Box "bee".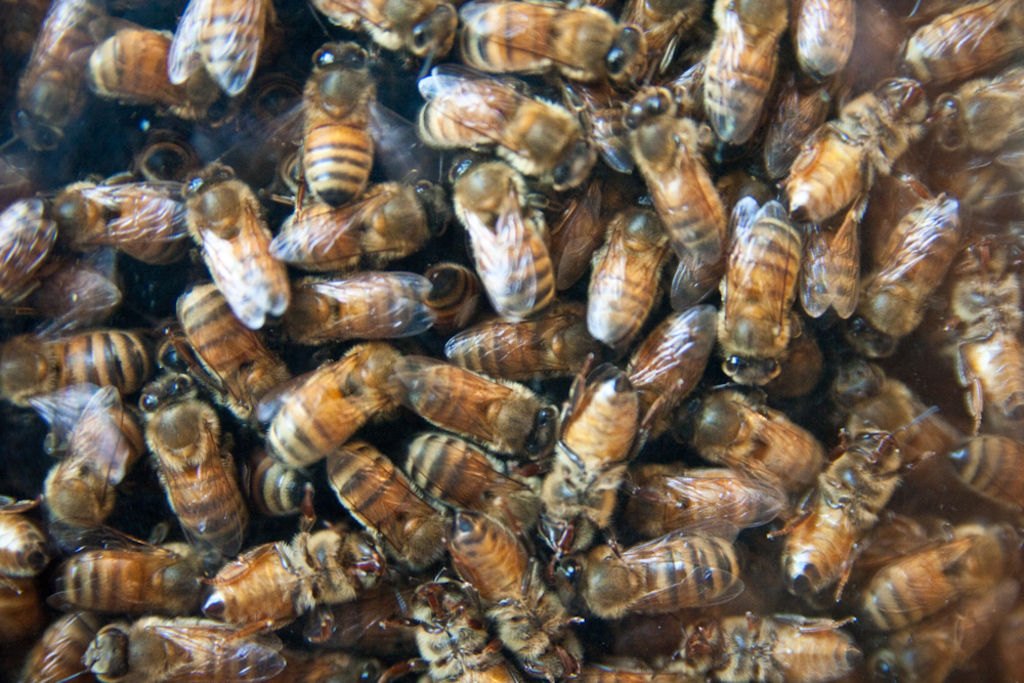
bbox=[562, 516, 743, 621].
